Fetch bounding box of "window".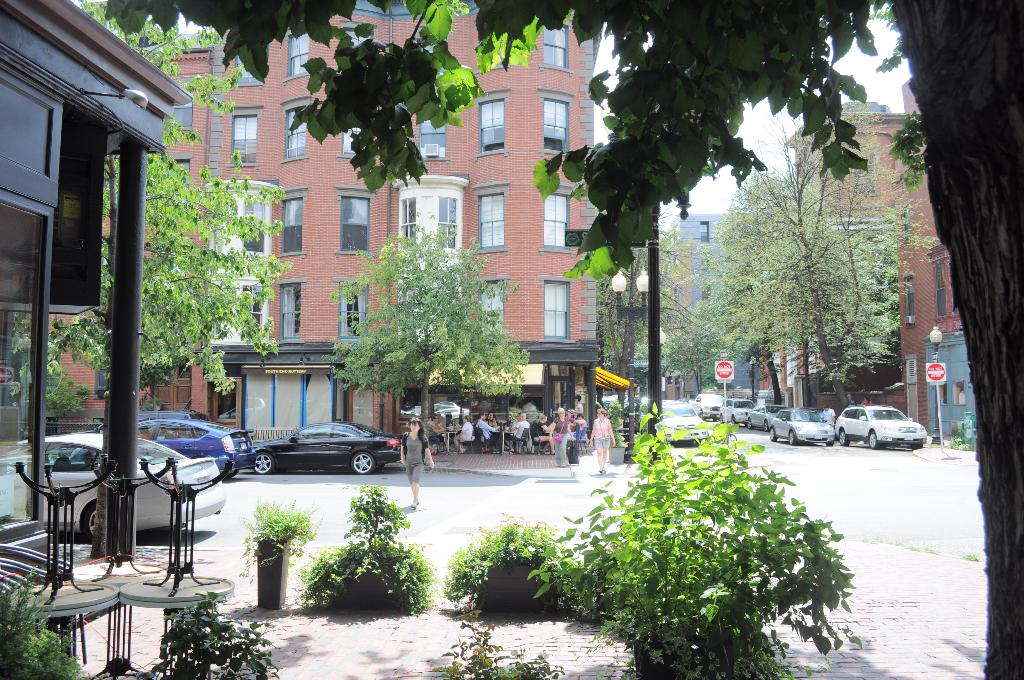
Bbox: x1=543, y1=185, x2=572, y2=255.
